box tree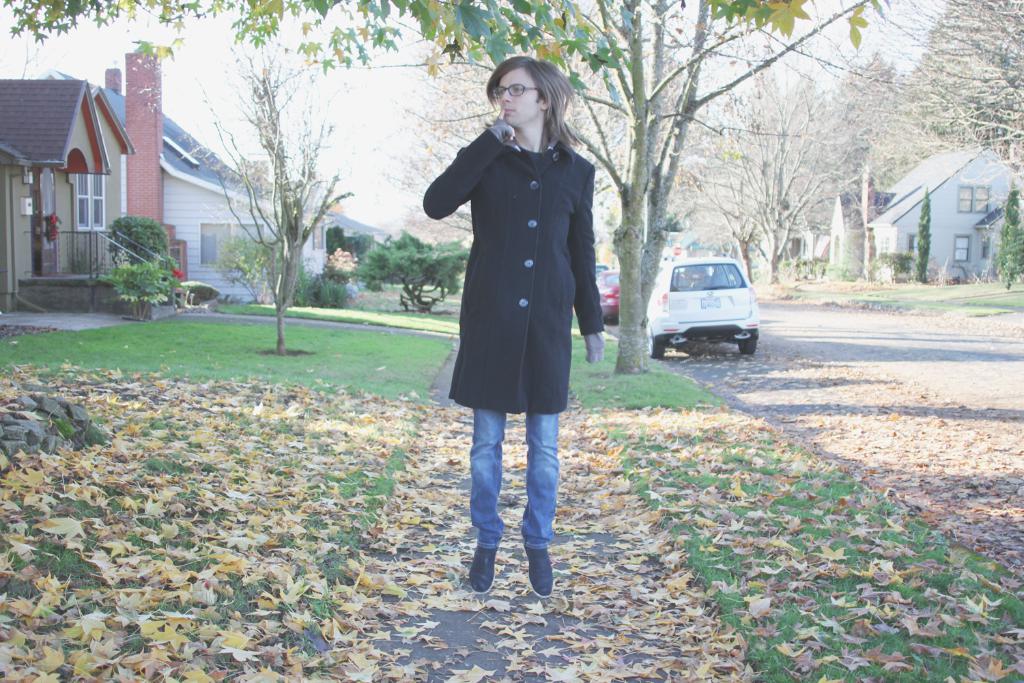
bbox=[4, 0, 892, 352]
